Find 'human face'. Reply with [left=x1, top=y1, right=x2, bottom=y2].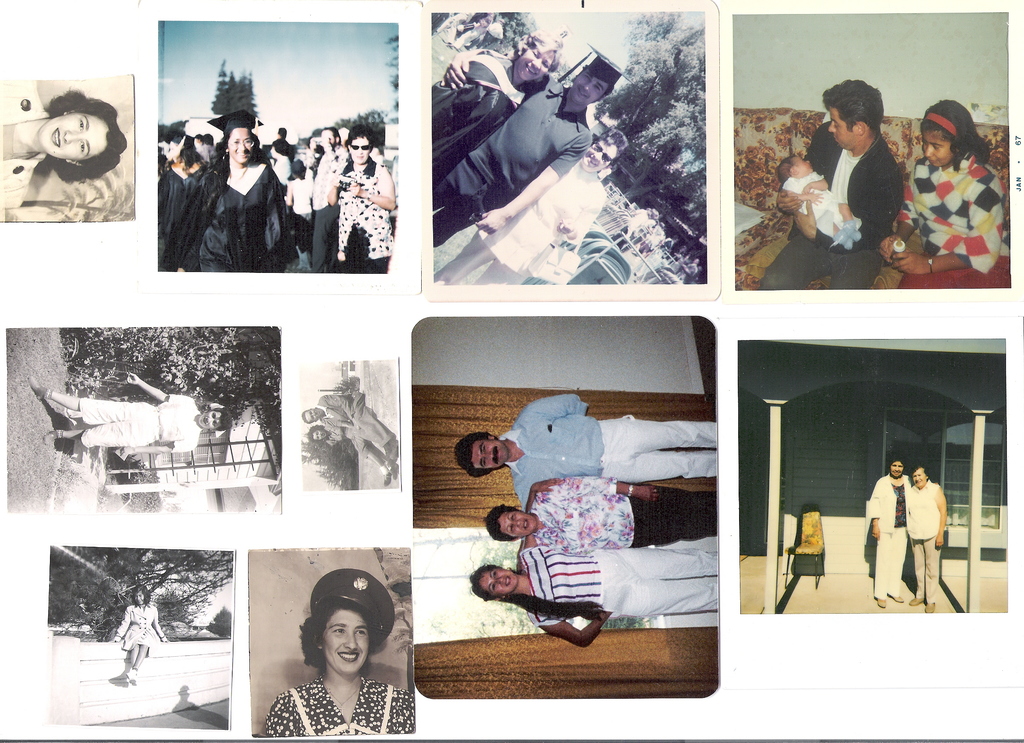
[left=311, top=429, right=330, bottom=442].
